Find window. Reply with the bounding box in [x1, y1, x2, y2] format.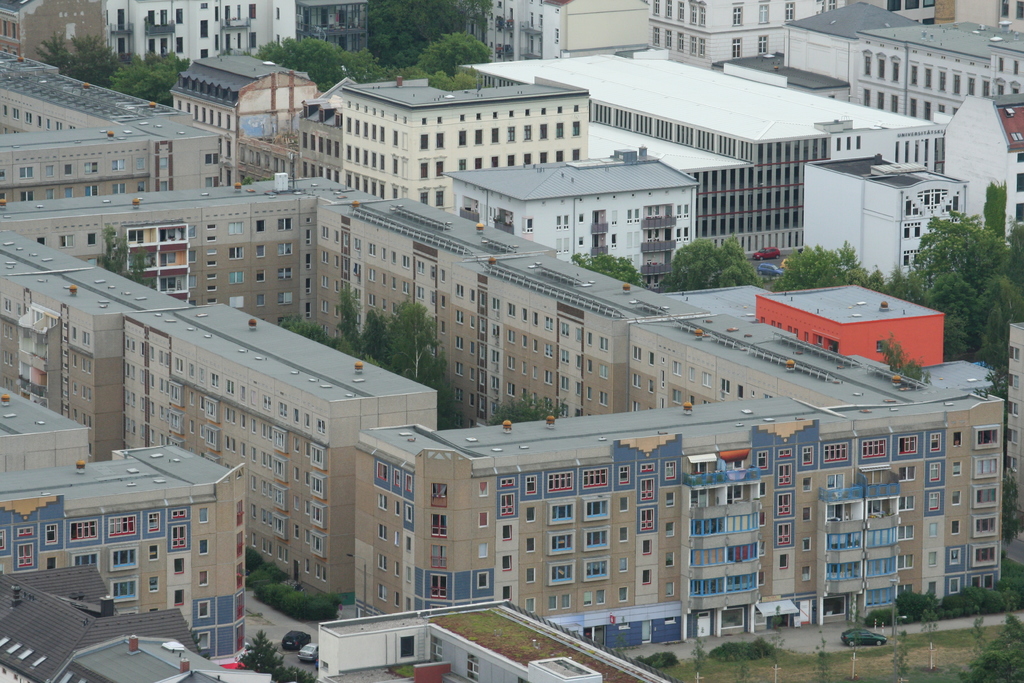
[16, 23, 17, 34].
